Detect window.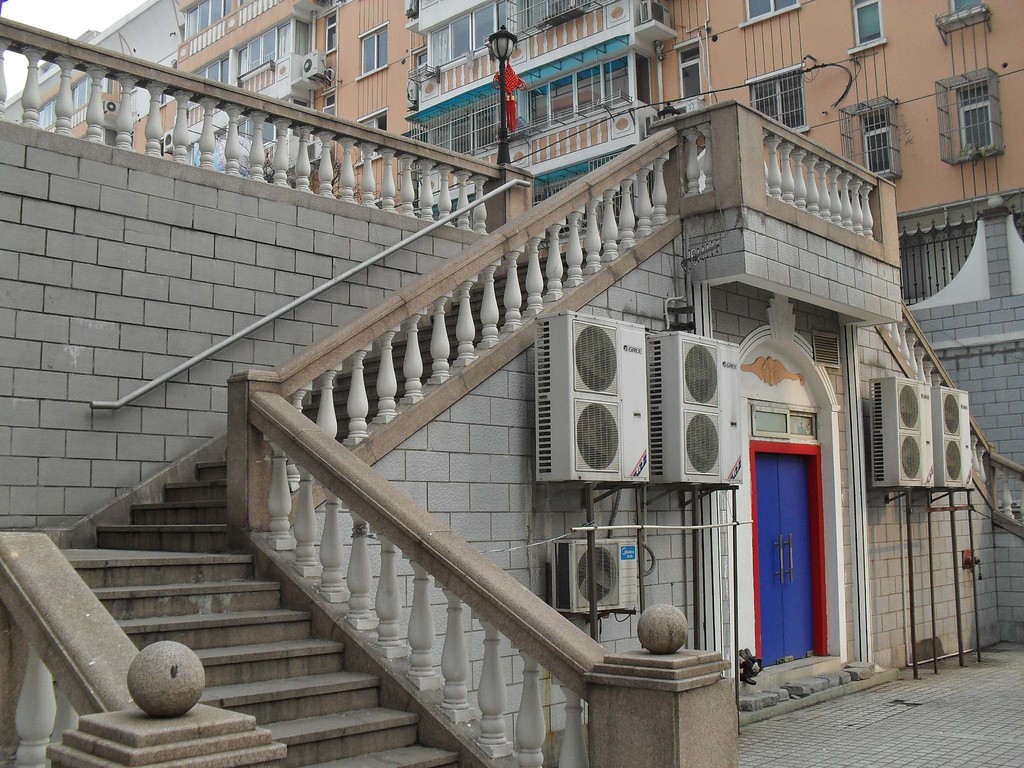
Detected at rect(360, 22, 386, 77).
